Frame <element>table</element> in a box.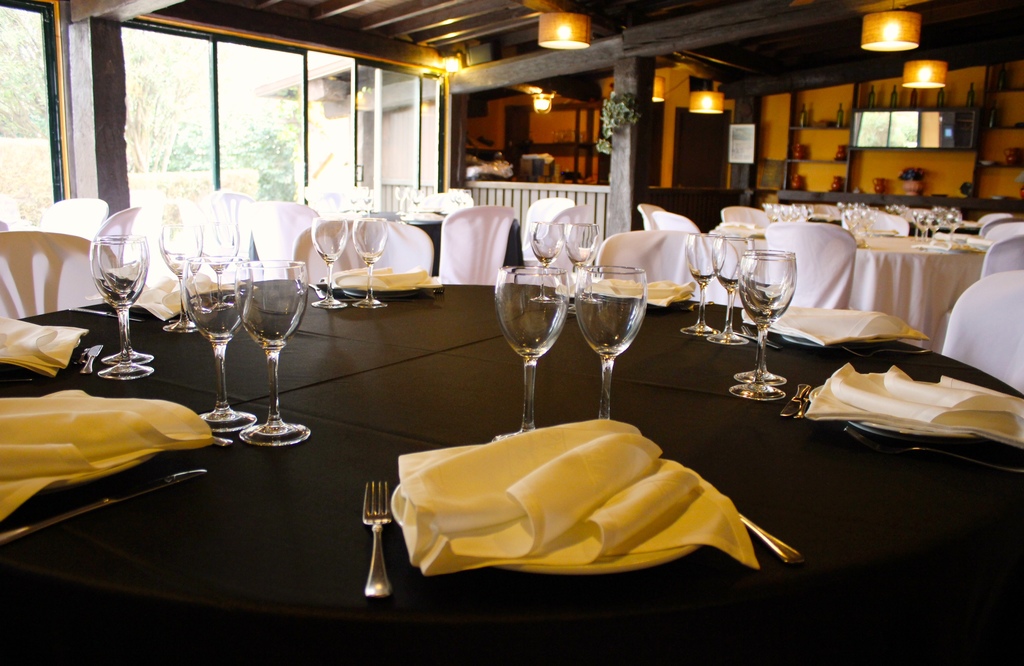
left=57, top=260, right=932, bottom=647.
